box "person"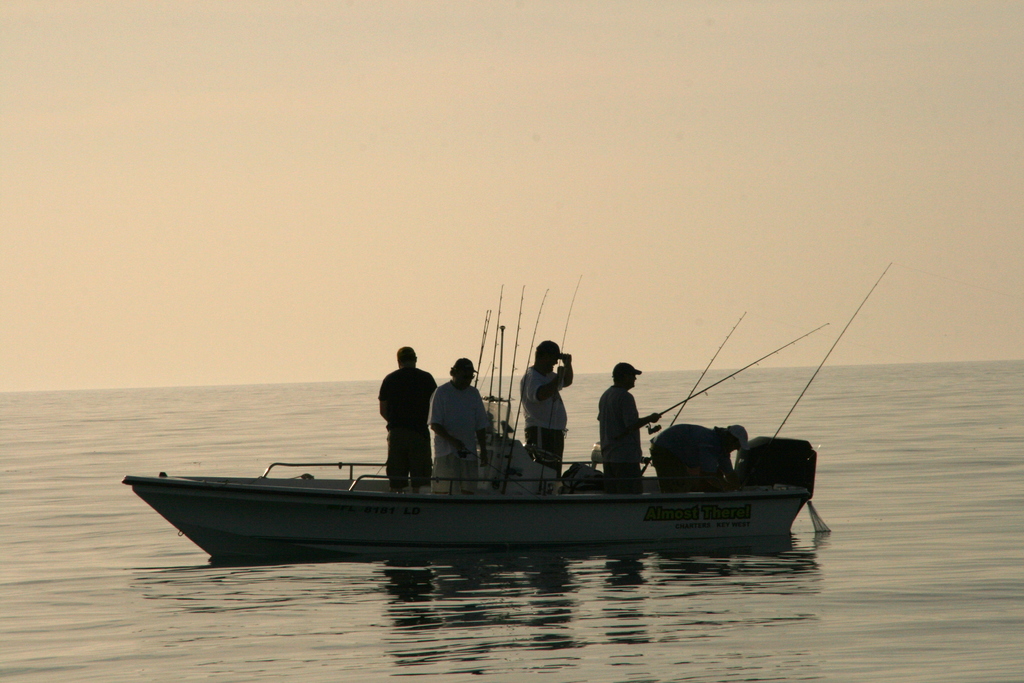
{"x1": 423, "y1": 352, "x2": 499, "y2": 495}
